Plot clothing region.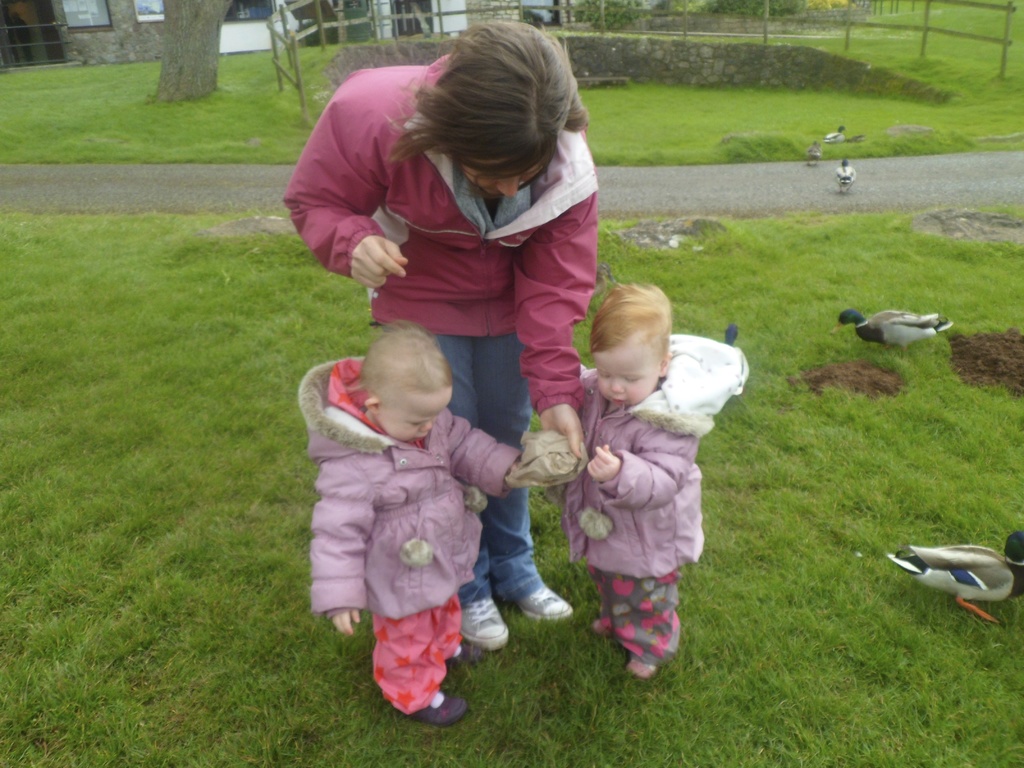
Plotted at (372,597,463,709).
